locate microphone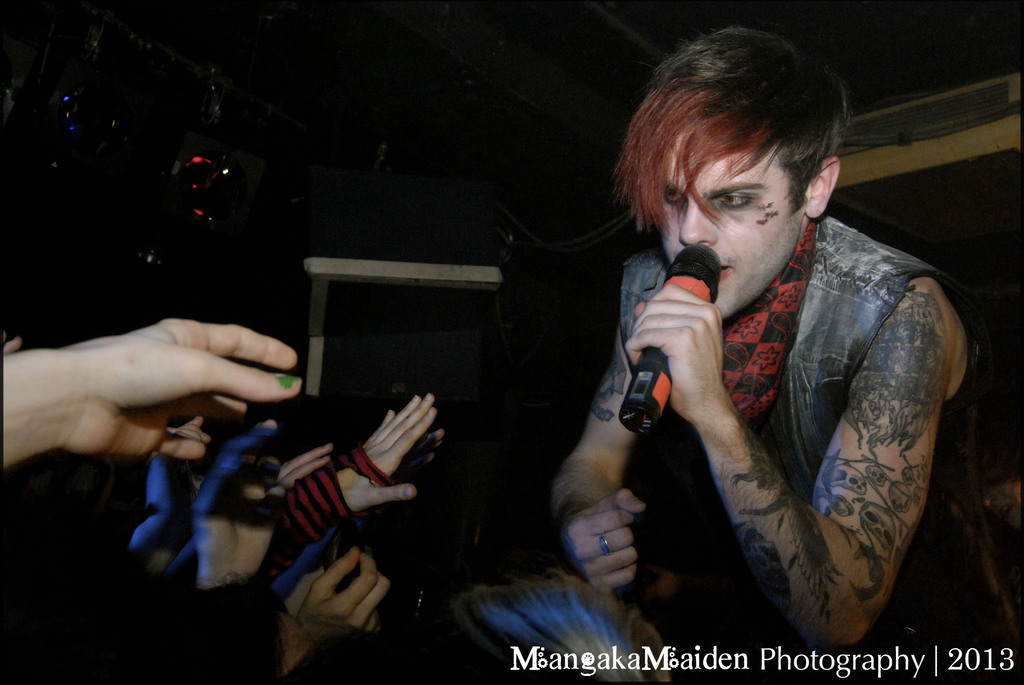
box(628, 240, 723, 439)
